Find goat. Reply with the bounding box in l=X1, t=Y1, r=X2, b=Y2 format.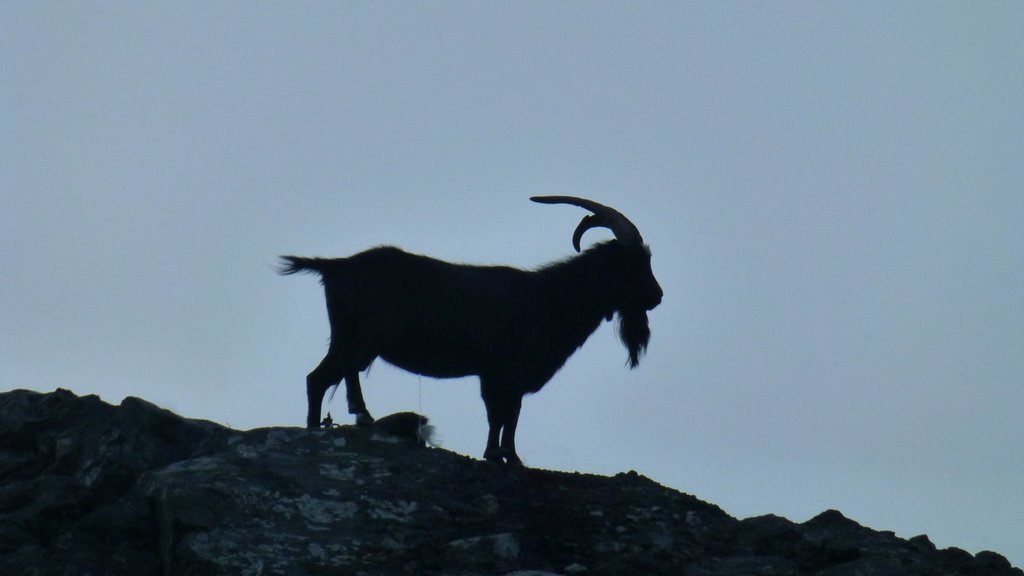
l=280, t=192, r=661, b=464.
